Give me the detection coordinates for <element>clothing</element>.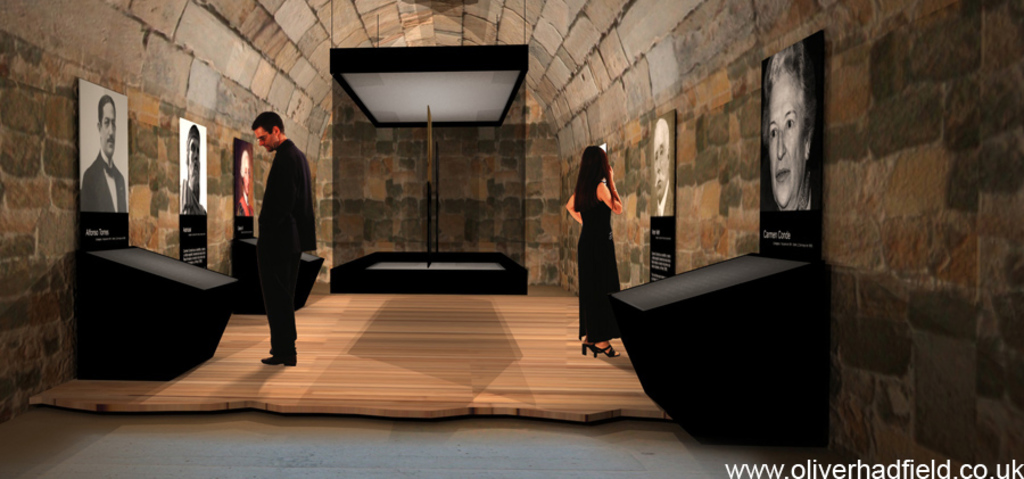
253, 137, 319, 366.
